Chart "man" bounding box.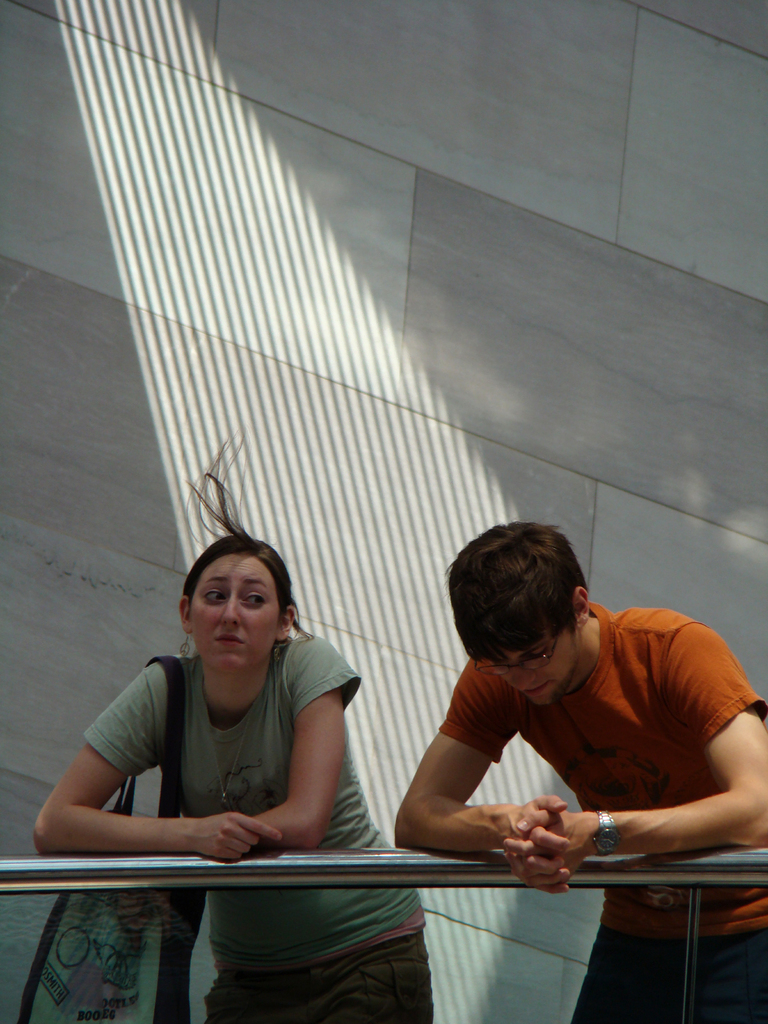
Charted: <bbox>387, 515, 767, 1023</bbox>.
